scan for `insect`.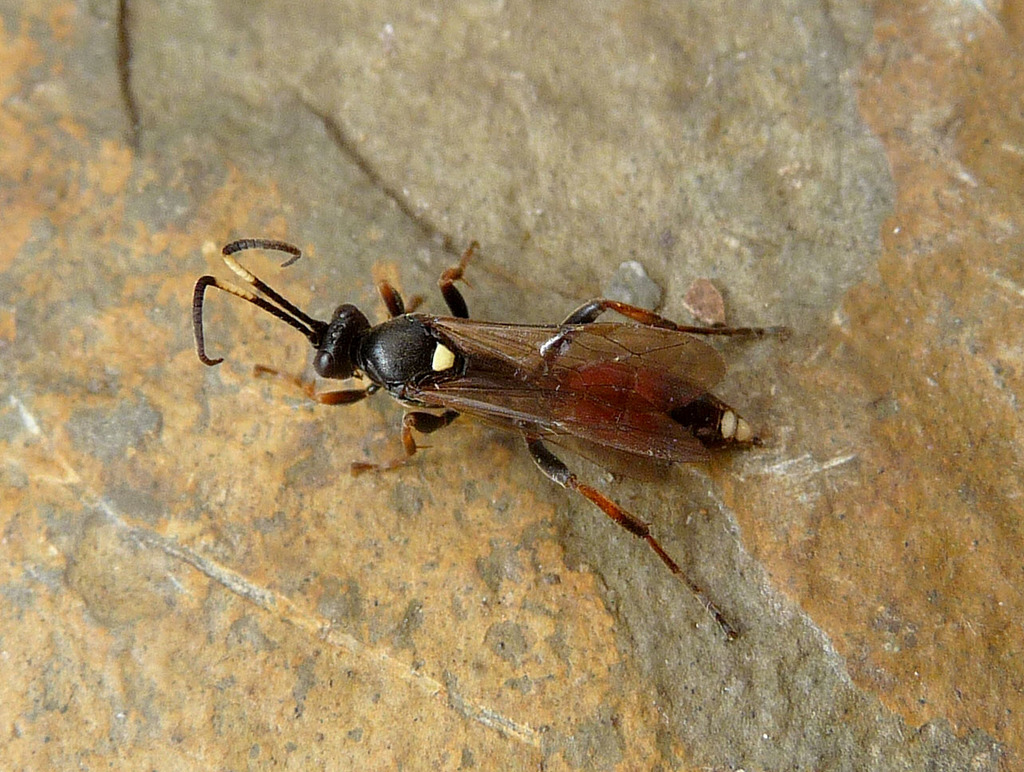
Scan result: Rect(192, 235, 797, 640).
